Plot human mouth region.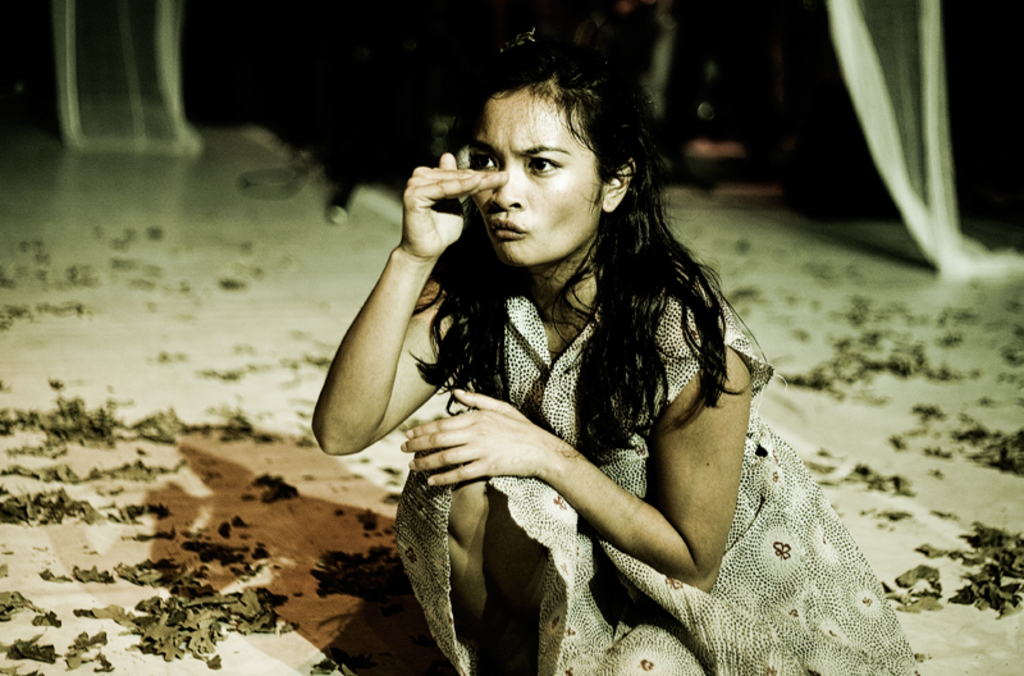
Plotted at [486, 215, 527, 246].
